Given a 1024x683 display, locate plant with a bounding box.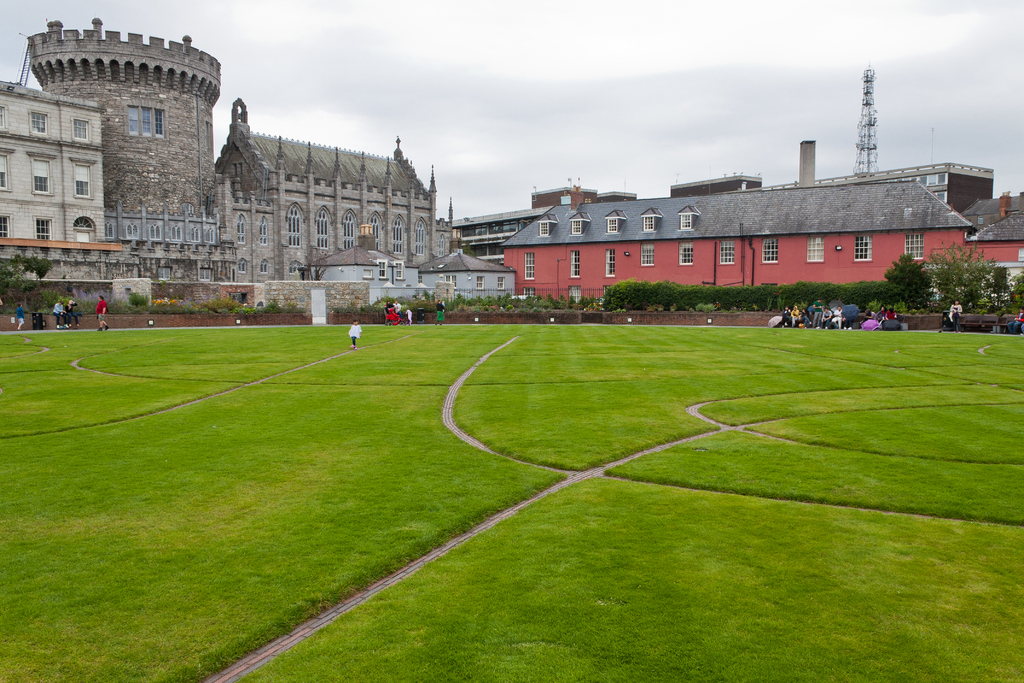
Located: box(144, 296, 202, 315).
